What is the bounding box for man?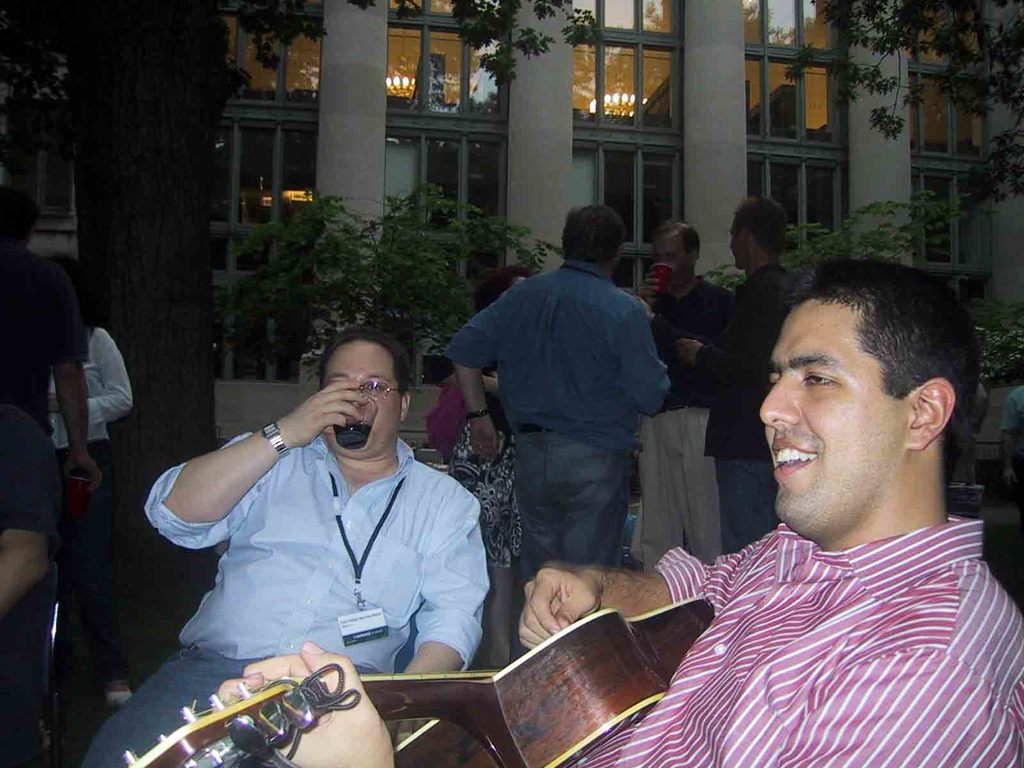
select_region(217, 256, 1023, 767).
